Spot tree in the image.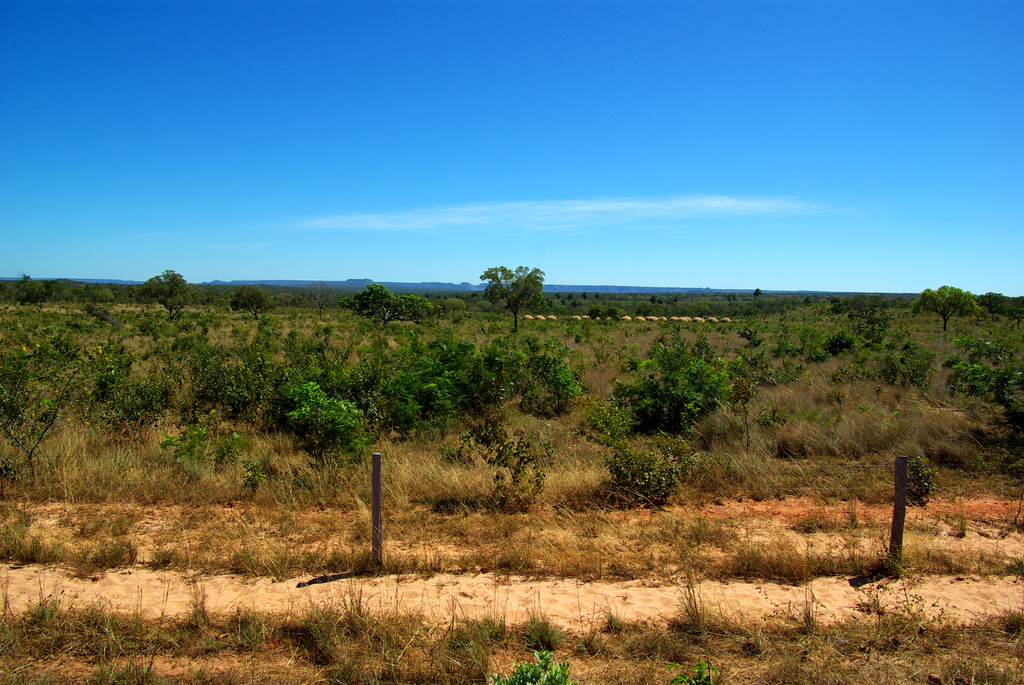
tree found at crop(753, 285, 764, 308).
